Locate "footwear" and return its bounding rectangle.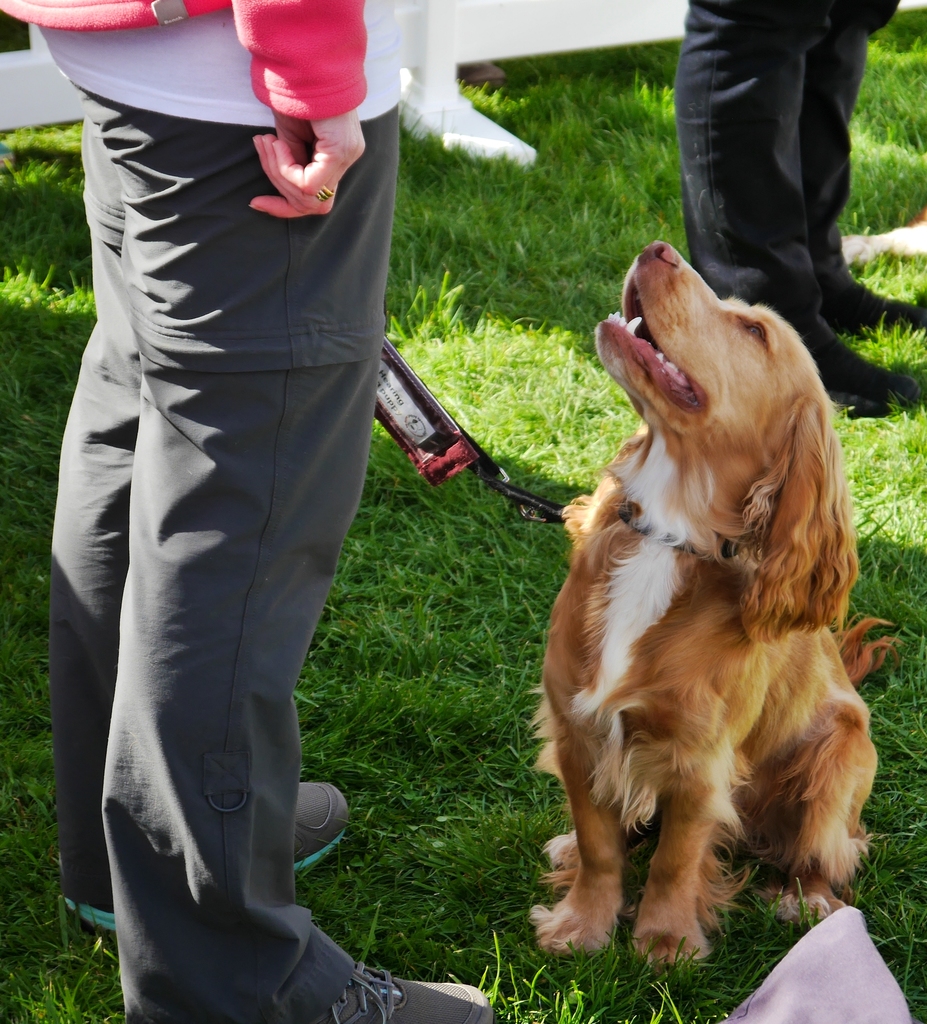
(61, 784, 353, 936).
